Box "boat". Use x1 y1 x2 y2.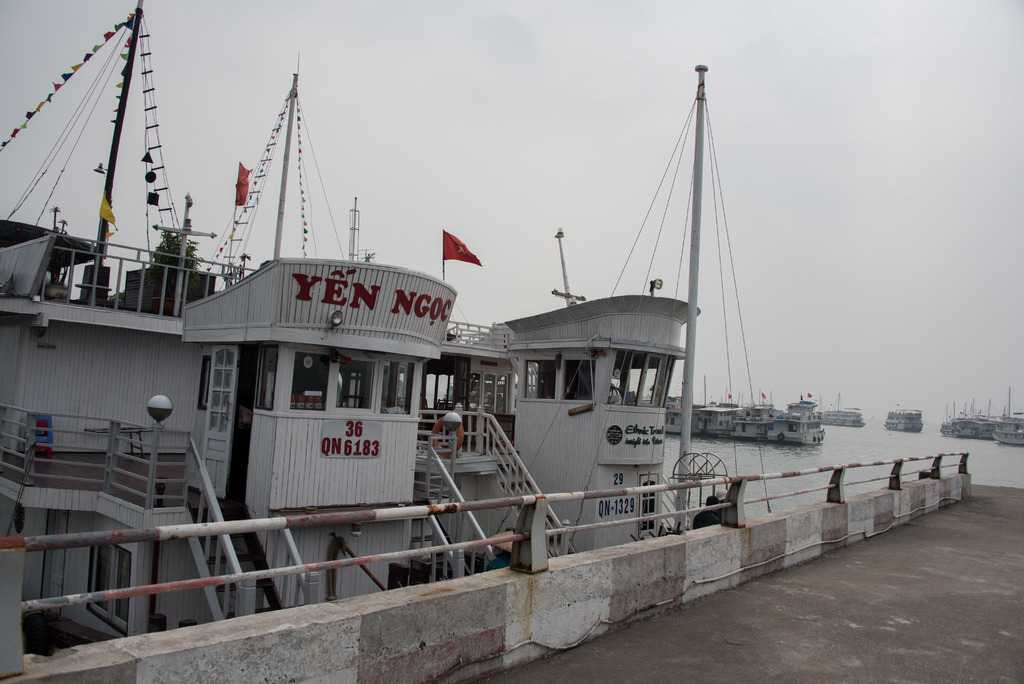
819 394 866 425.
